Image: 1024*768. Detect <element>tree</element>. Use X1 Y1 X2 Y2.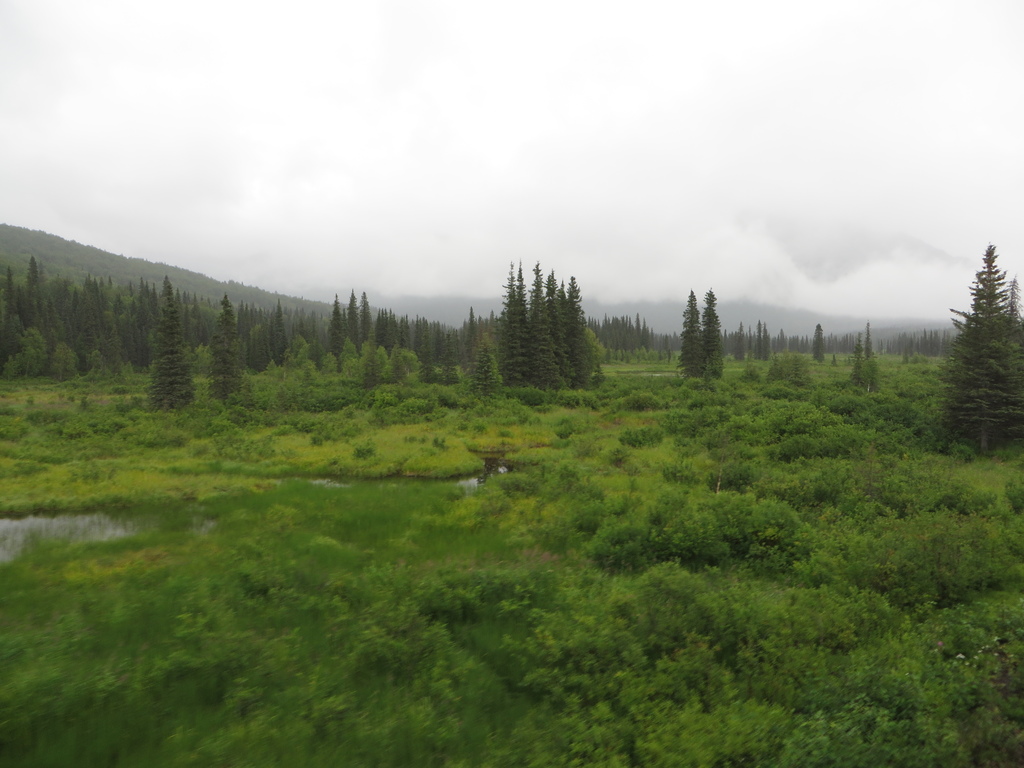
876 328 898 360.
